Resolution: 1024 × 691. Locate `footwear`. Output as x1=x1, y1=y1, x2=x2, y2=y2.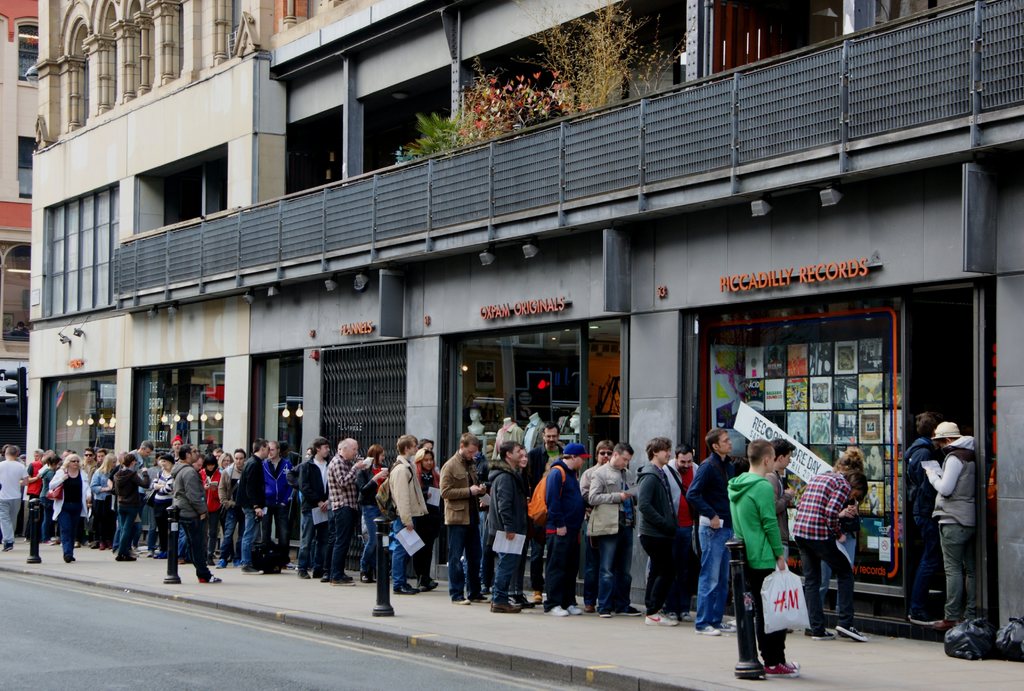
x1=327, y1=579, x2=357, y2=587.
